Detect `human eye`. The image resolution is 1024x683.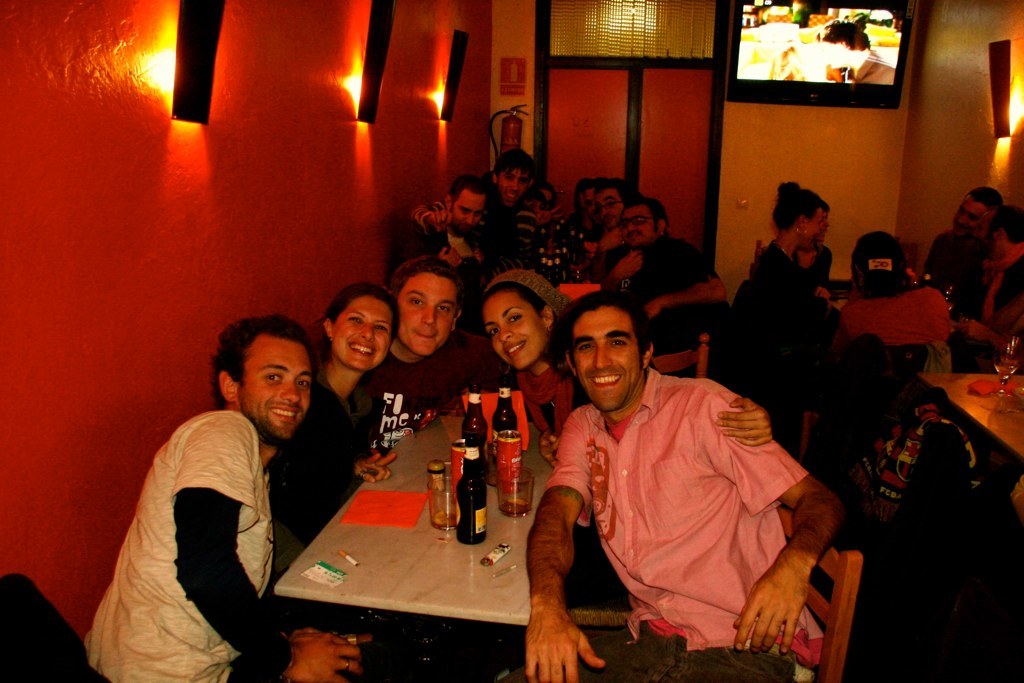
(left=344, top=310, right=364, bottom=326).
